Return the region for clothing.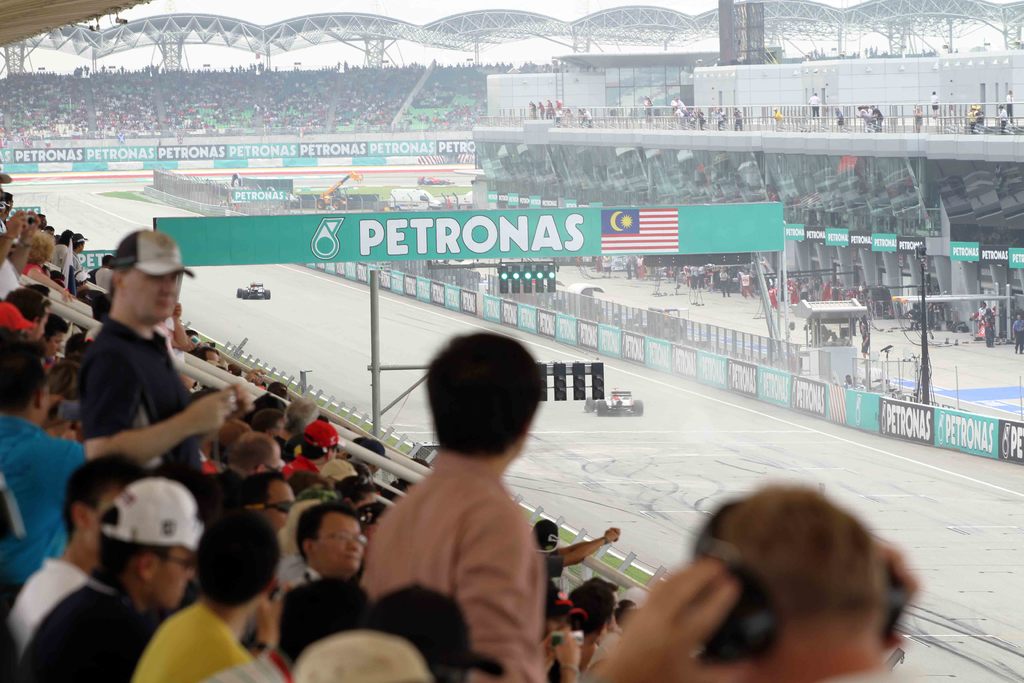
bbox=(1, 230, 20, 298).
